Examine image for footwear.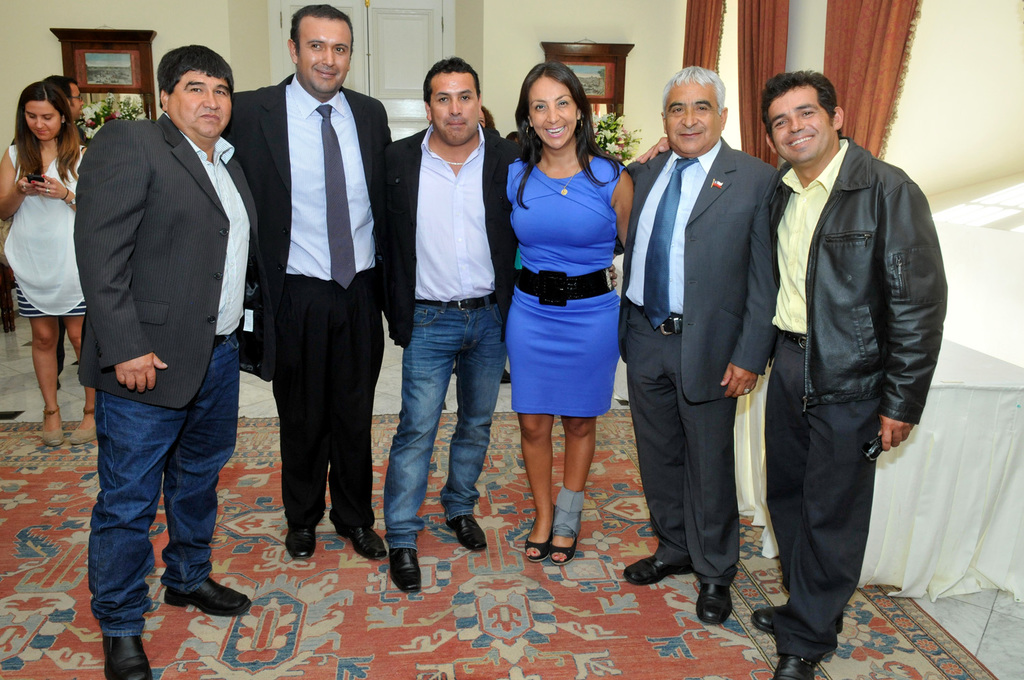
Examination result: box=[523, 508, 567, 558].
